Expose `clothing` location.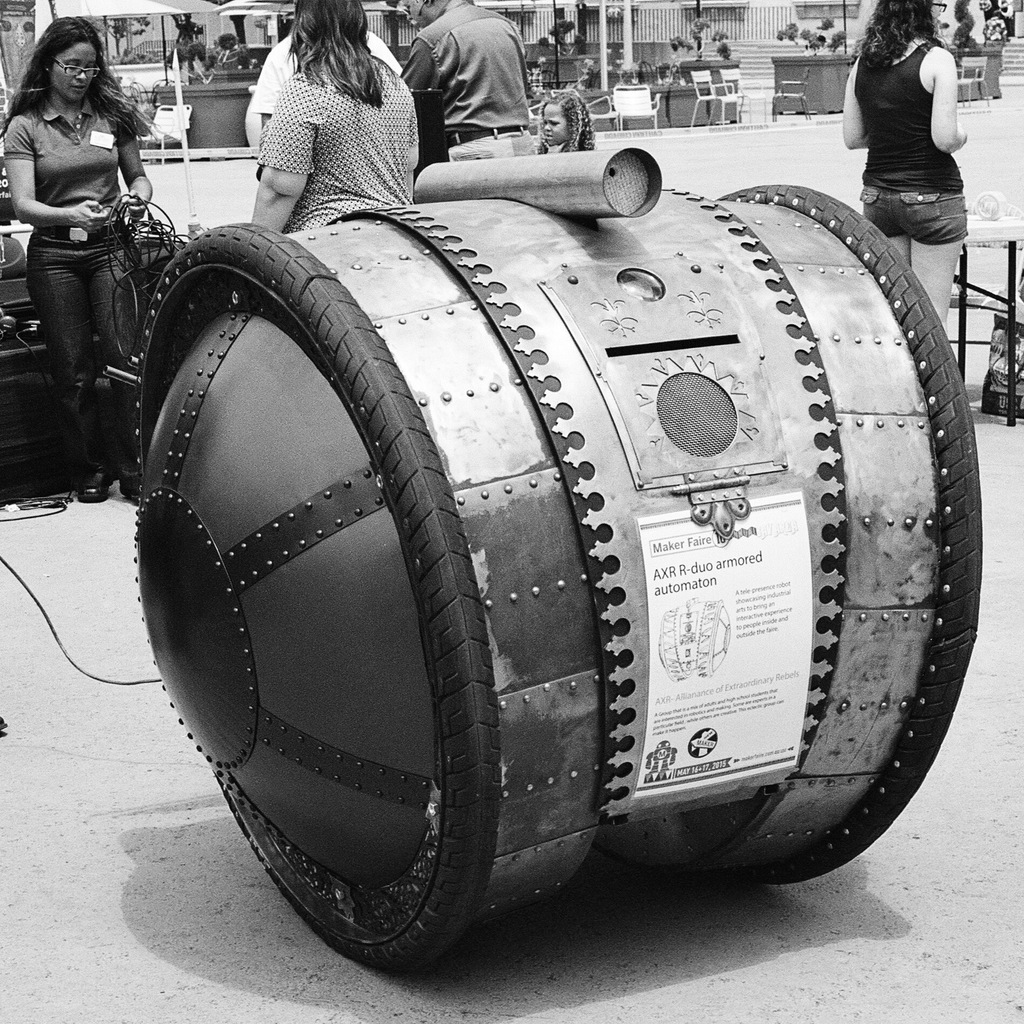
Exposed at [left=404, top=1, right=535, bottom=159].
